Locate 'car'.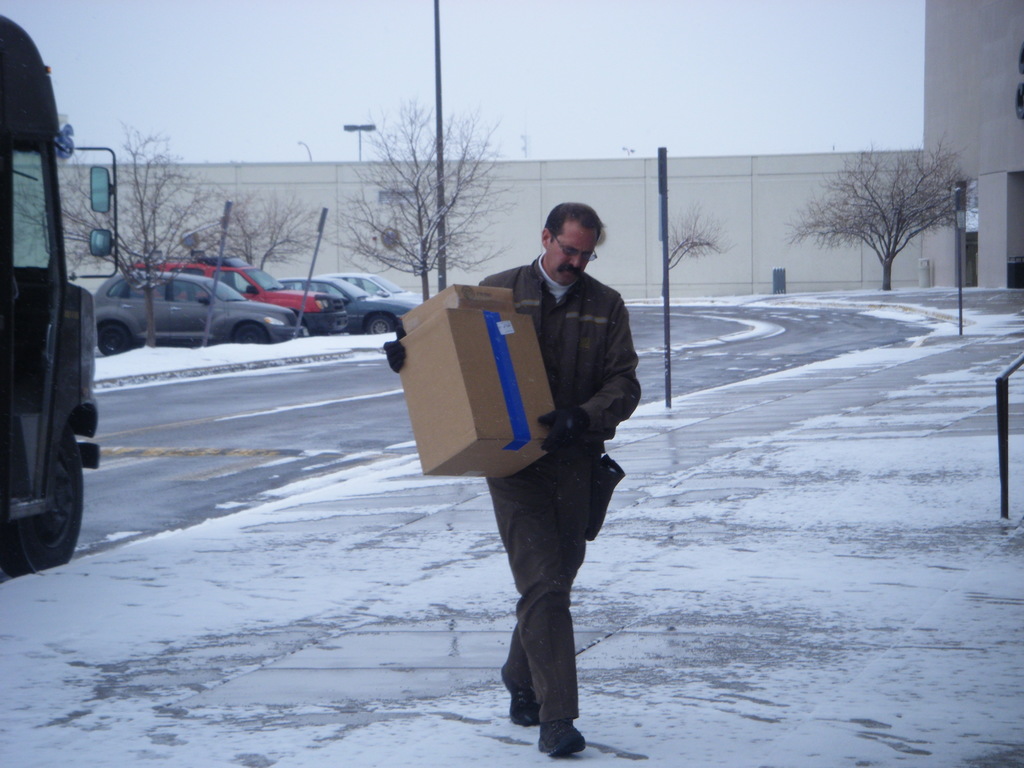
Bounding box: (330, 267, 429, 307).
